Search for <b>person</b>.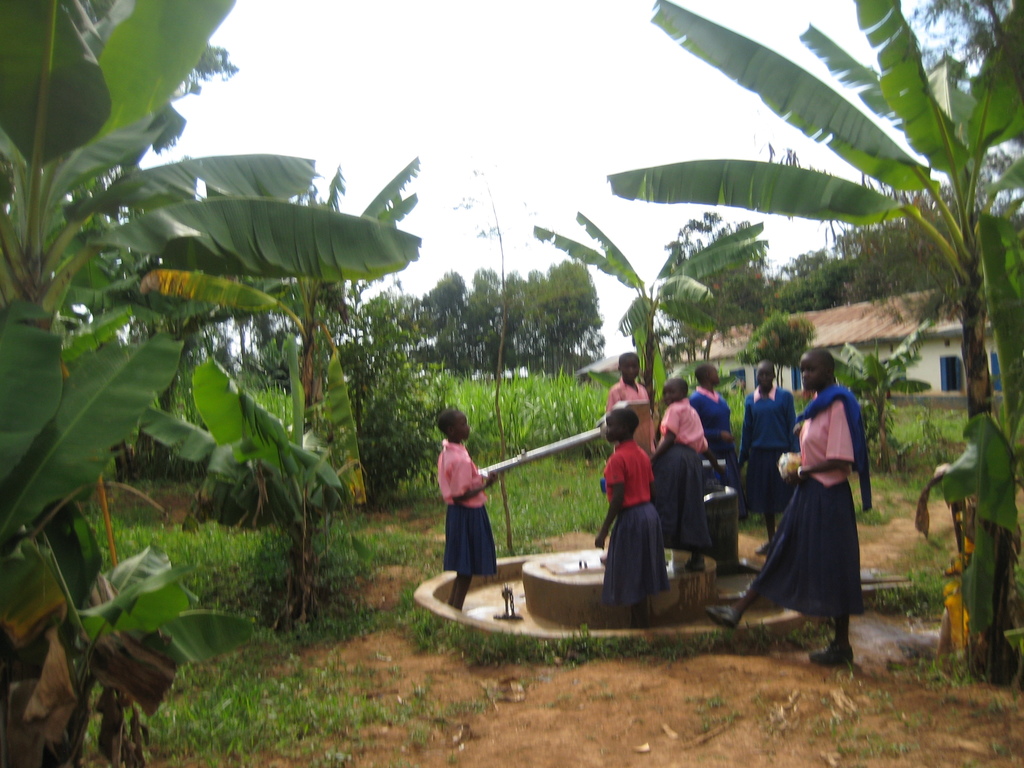
Found at locate(604, 352, 652, 456).
